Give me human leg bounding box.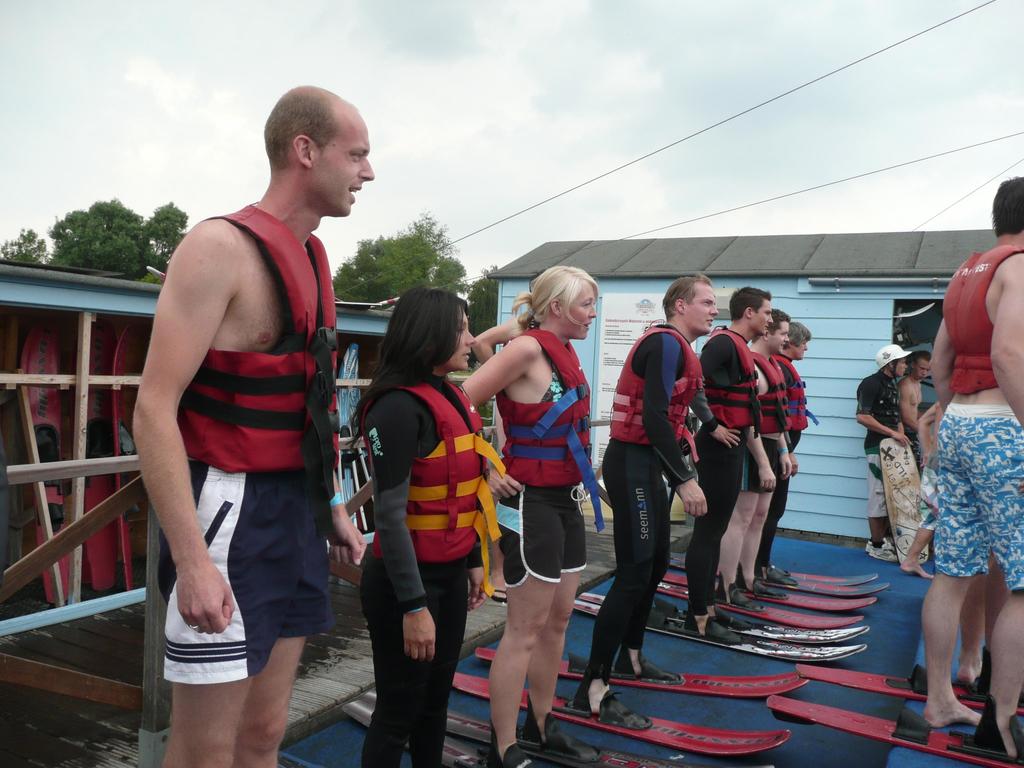
157, 671, 253, 767.
